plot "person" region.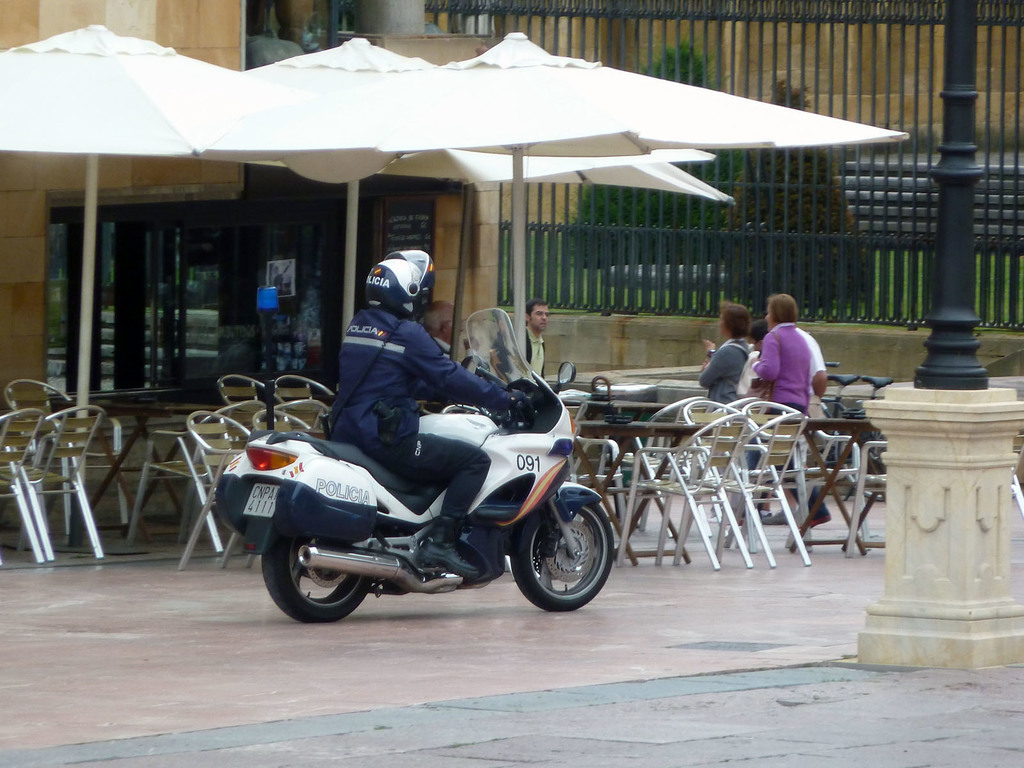
Plotted at pyautogui.locateOnScreen(524, 294, 550, 376).
